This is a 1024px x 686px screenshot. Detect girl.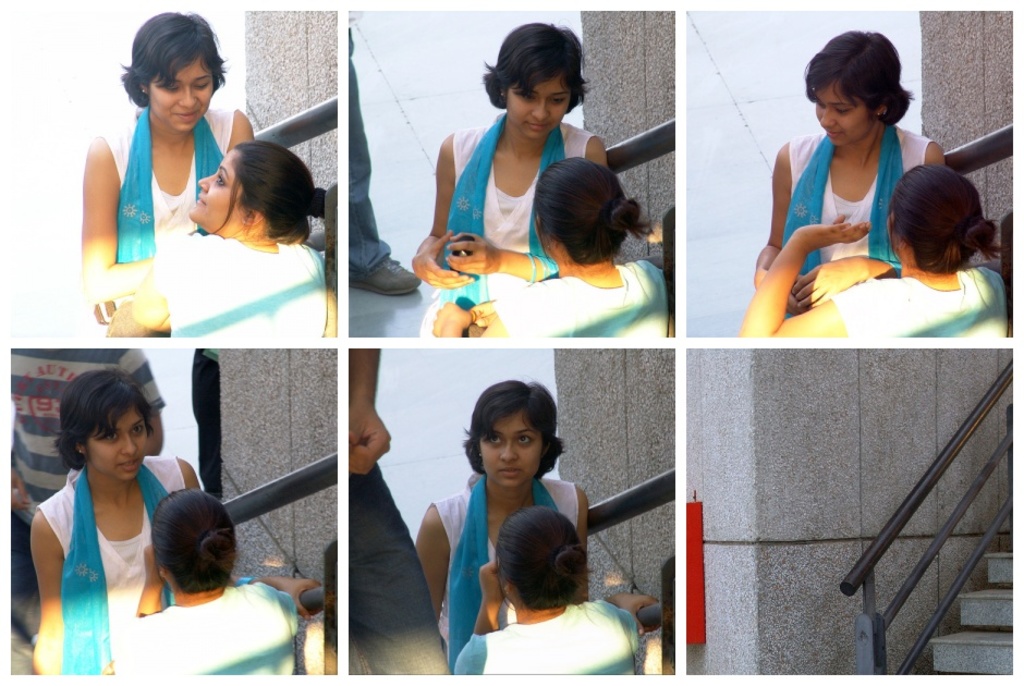
403/27/596/308.
